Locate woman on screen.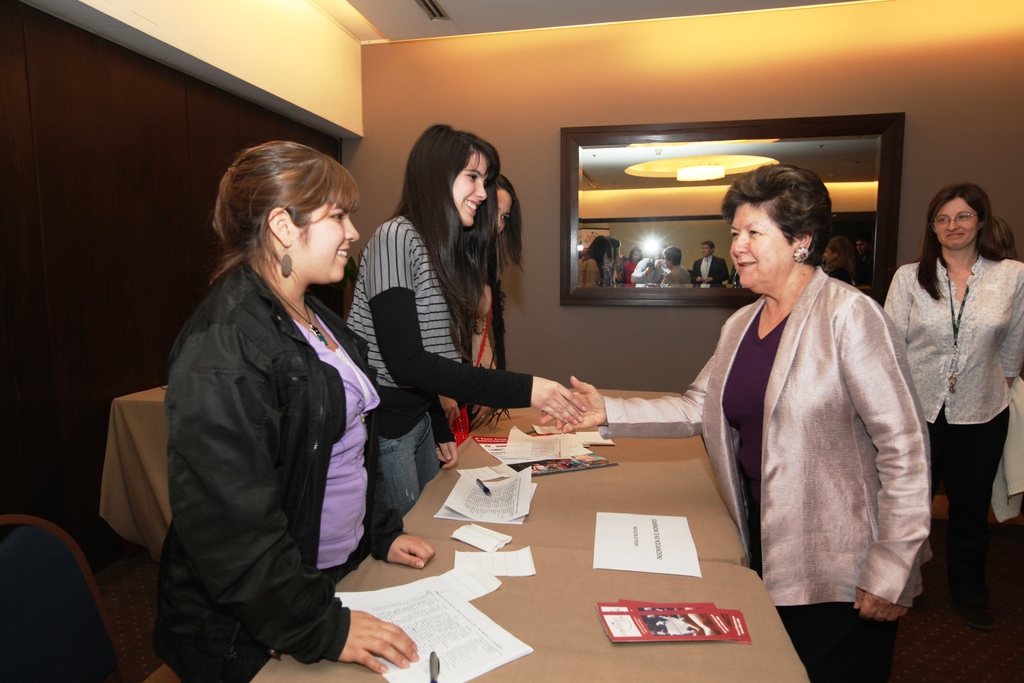
On screen at 880,183,1023,634.
